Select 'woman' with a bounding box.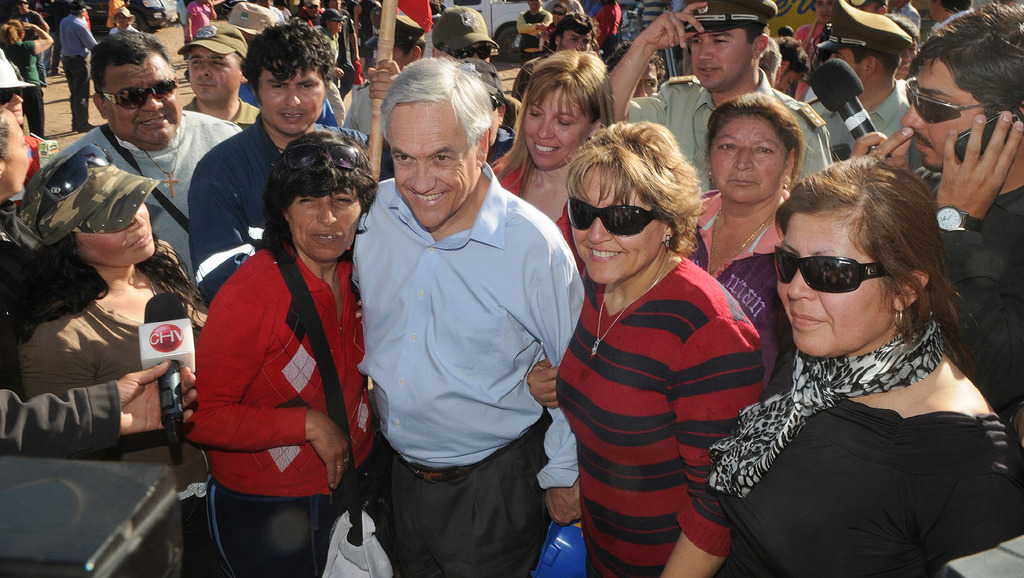
(left=499, top=50, right=616, bottom=275).
